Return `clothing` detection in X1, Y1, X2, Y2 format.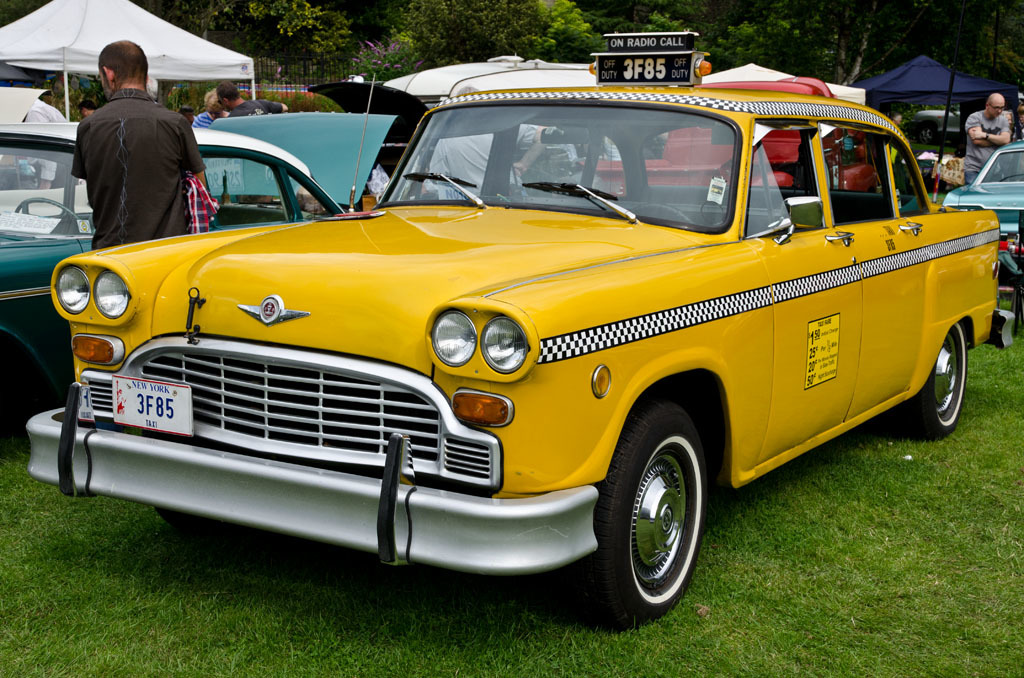
172, 167, 214, 231.
